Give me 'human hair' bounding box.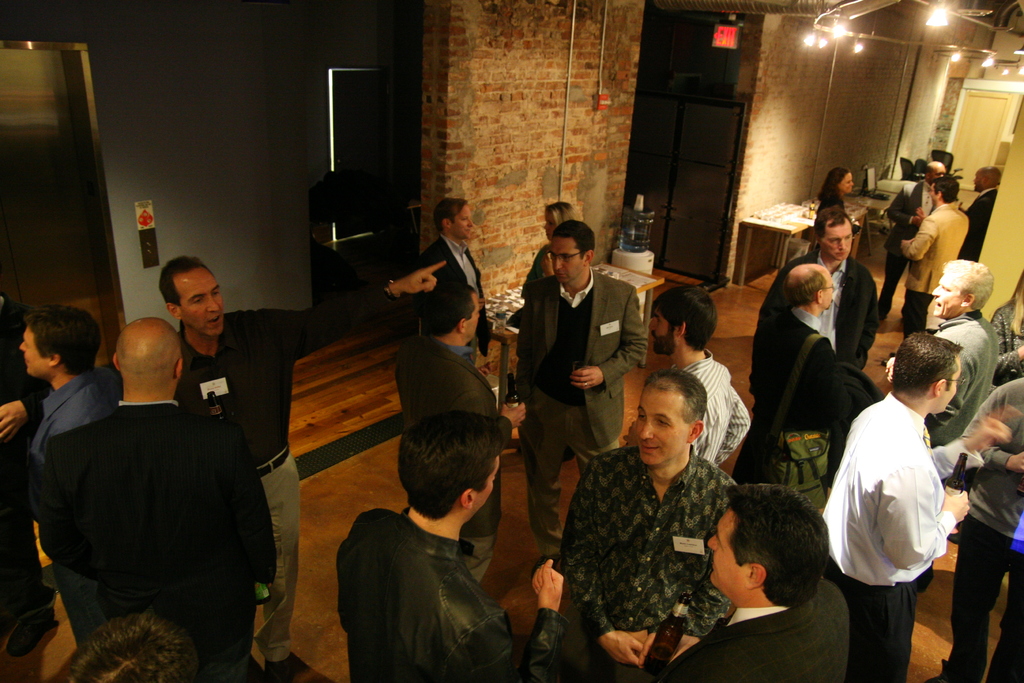
x1=656, y1=286, x2=720, y2=354.
